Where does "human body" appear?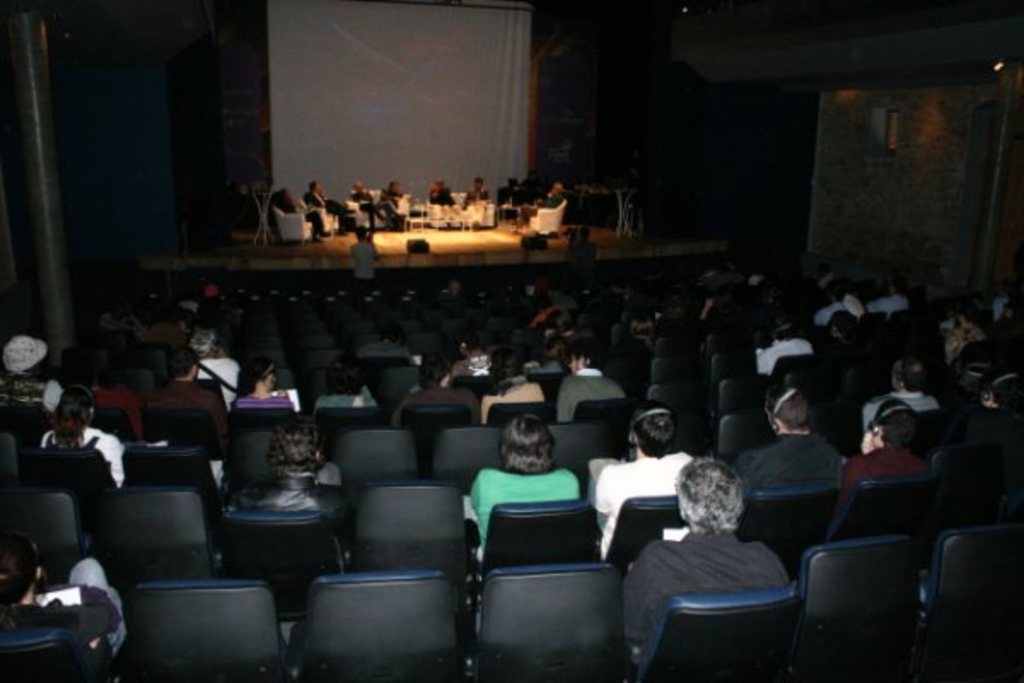
Appears at <box>0,553,130,663</box>.
